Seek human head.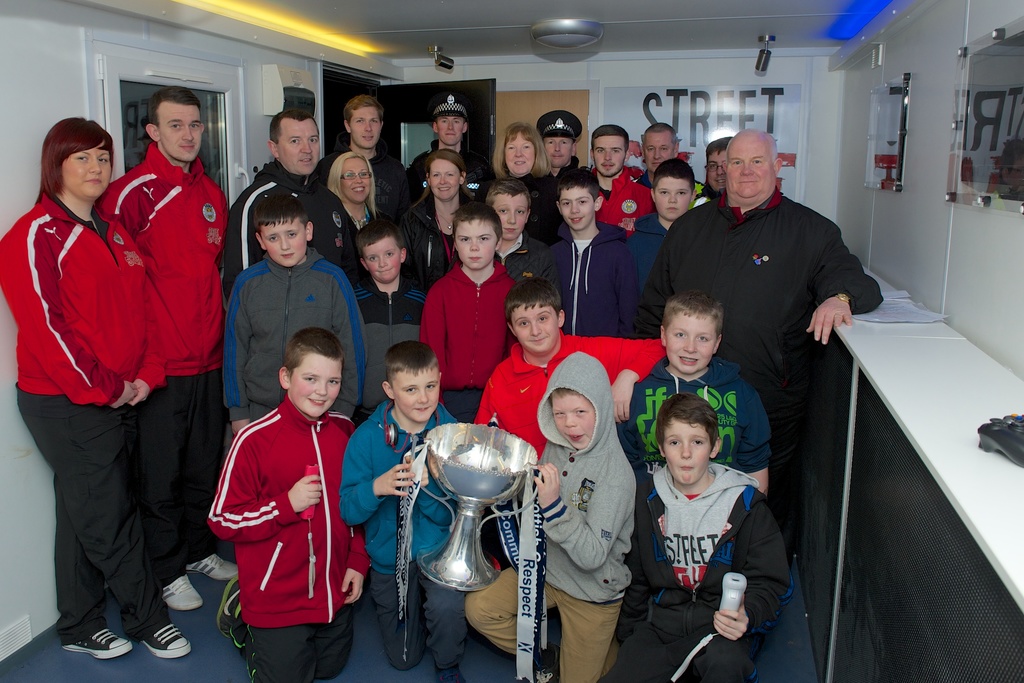
(x1=330, y1=153, x2=372, y2=202).
